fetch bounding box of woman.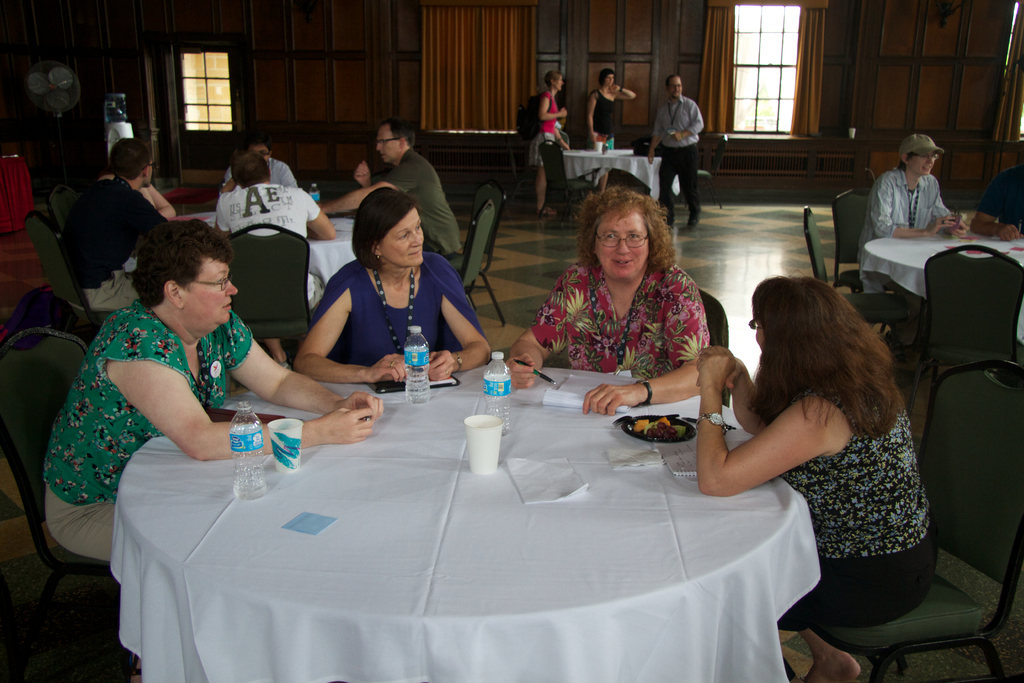
Bbox: bbox(528, 66, 570, 215).
